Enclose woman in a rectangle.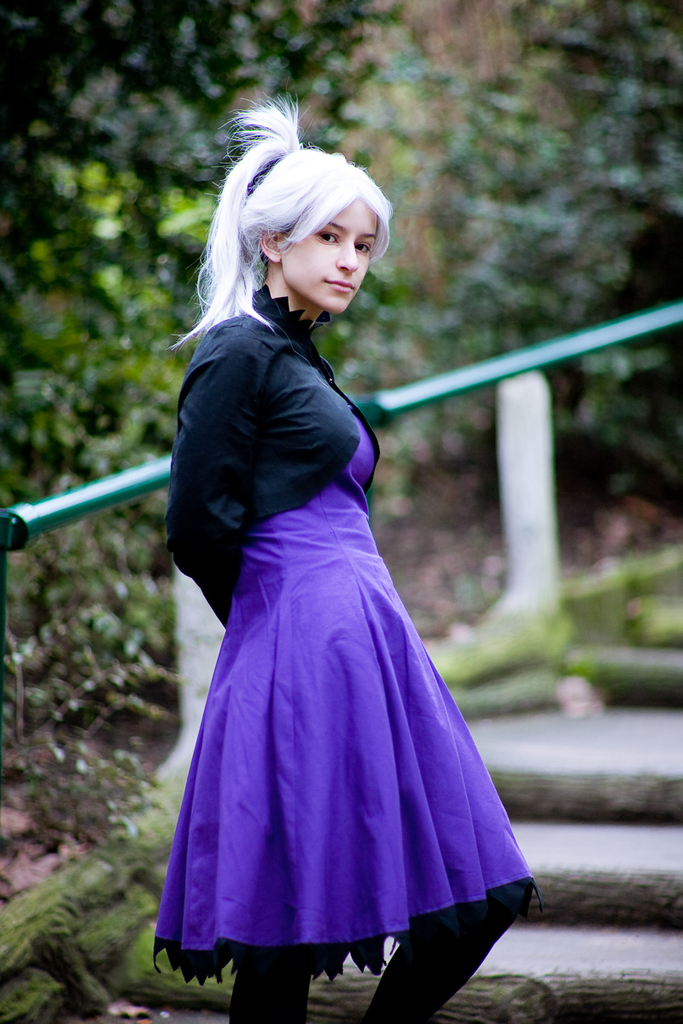
bbox(121, 107, 542, 1023).
